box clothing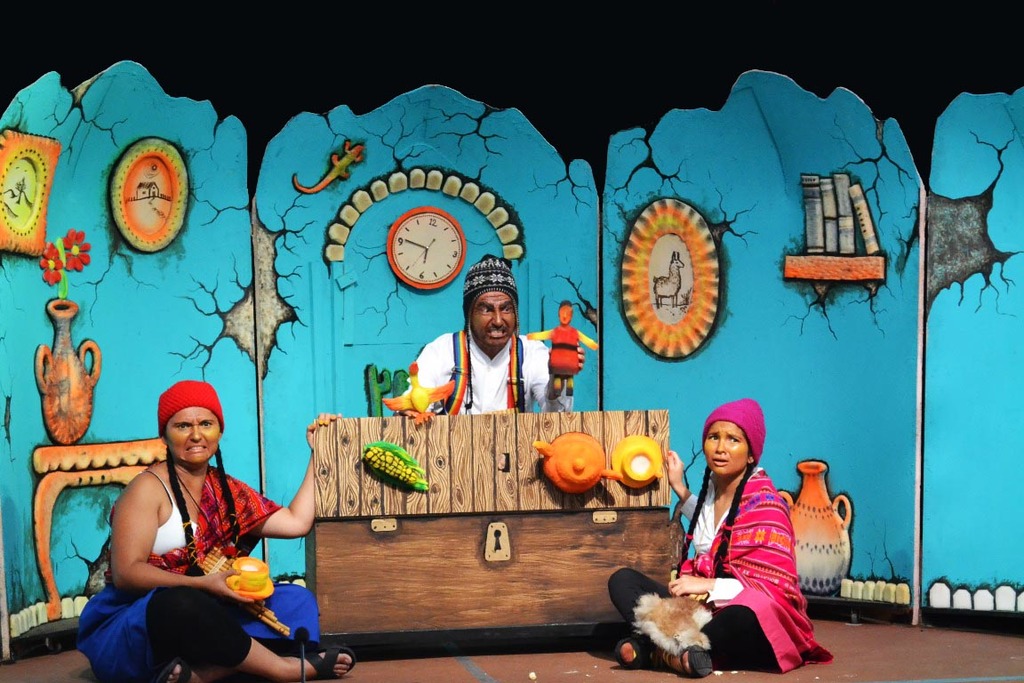
[133, 457, 300, 575]
